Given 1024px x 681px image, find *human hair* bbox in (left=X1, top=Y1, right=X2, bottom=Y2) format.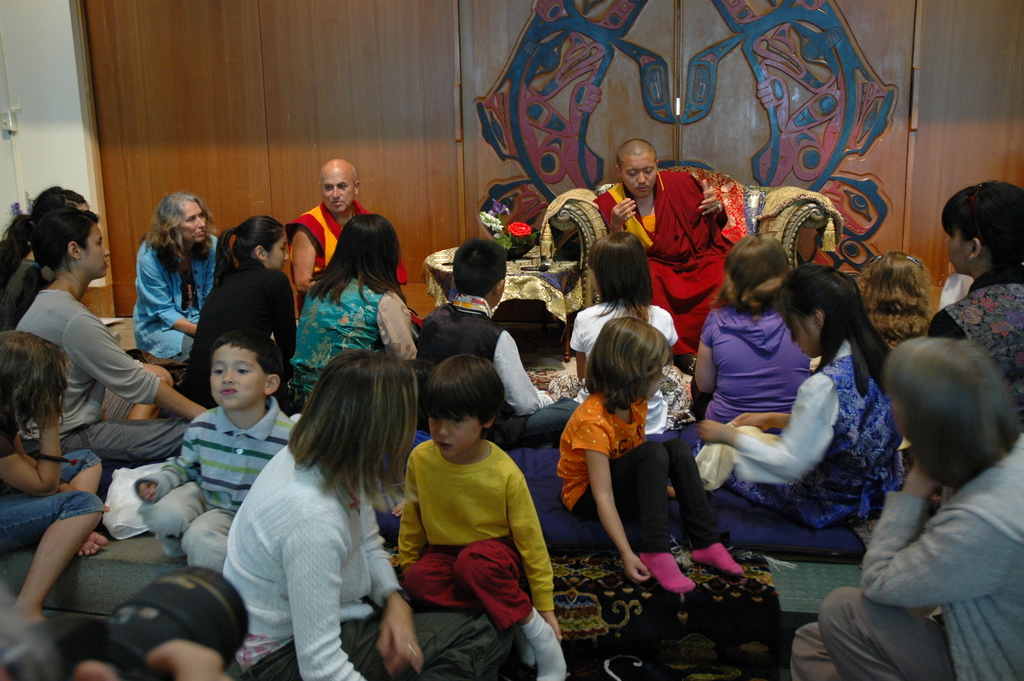
(left=212, top=209, right=280, bottom=278).
